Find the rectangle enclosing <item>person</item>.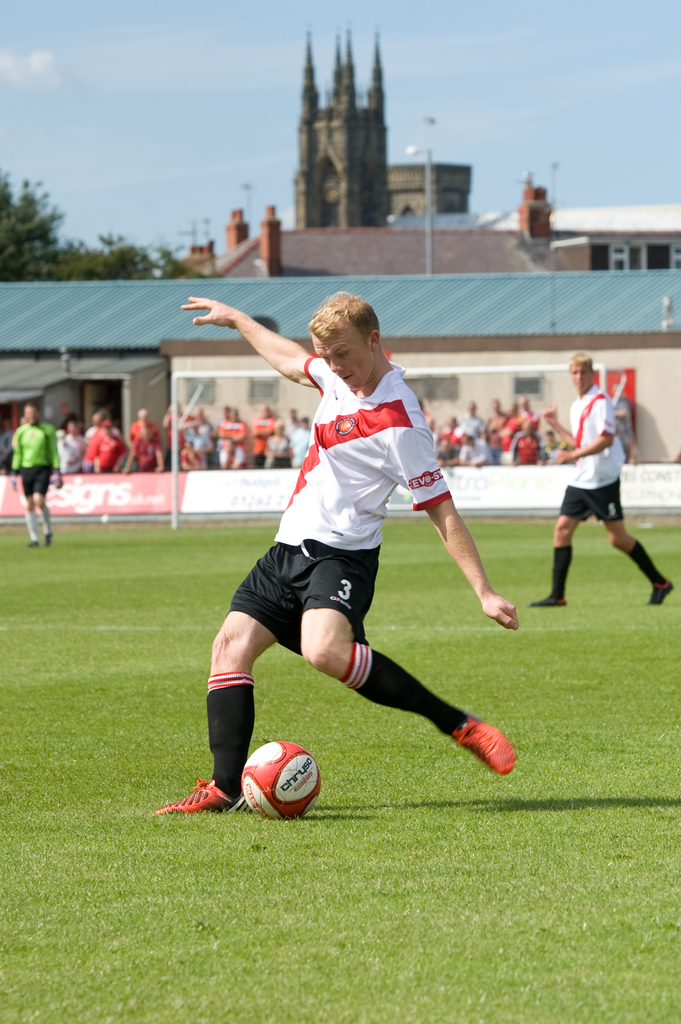
x1=451, y1=433, x2=495, y2=465.
